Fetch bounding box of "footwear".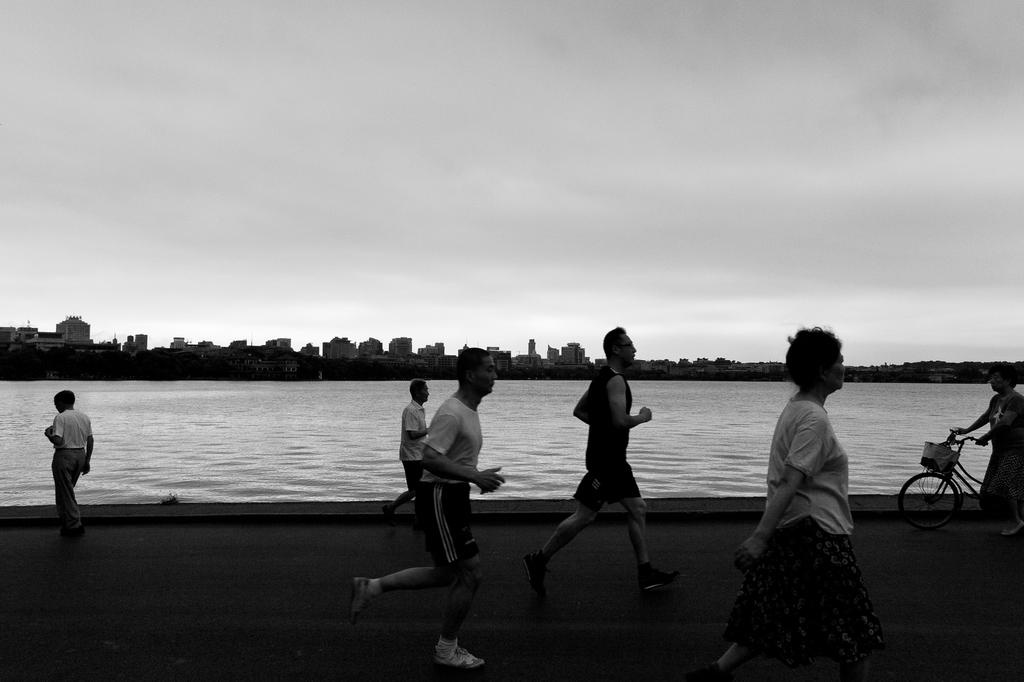
Bbox: [347,571,374,614].
